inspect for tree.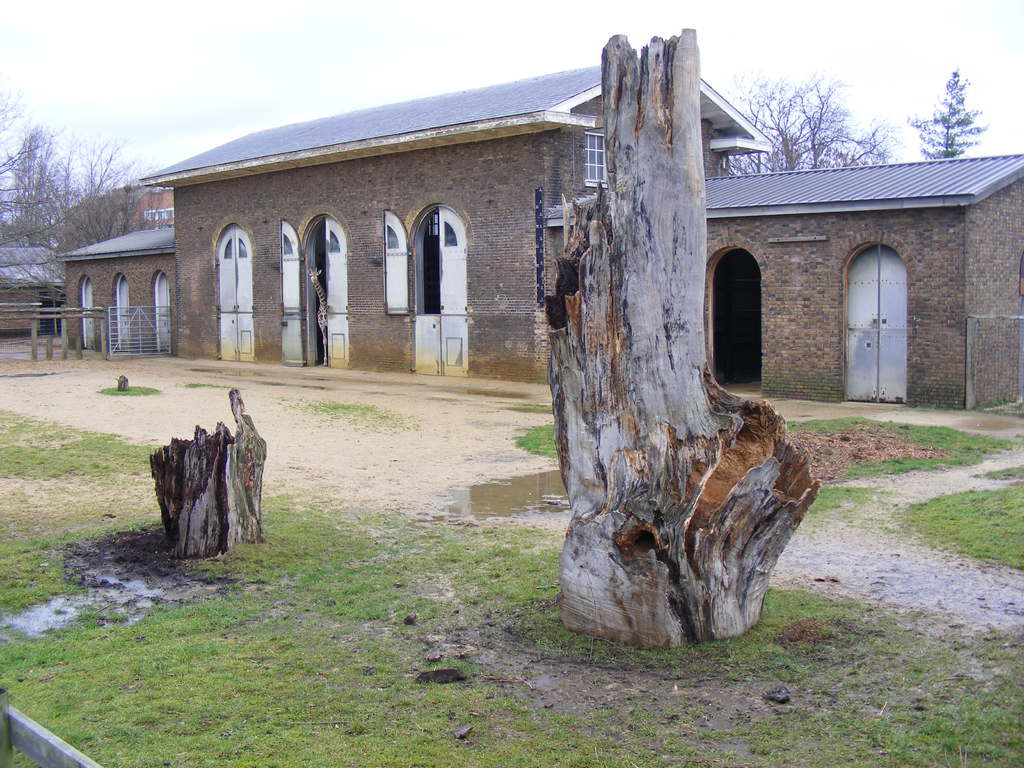
Inspection: x1=541 y1=24 x2=828 y2=635.
